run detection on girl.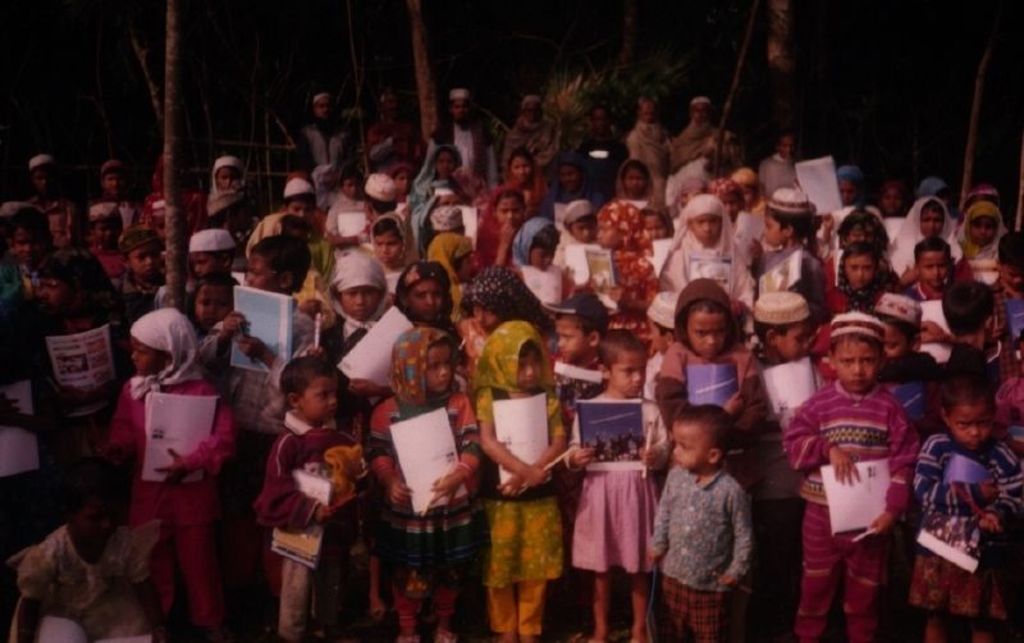
Result: <box>425,232,477,319</box>.
